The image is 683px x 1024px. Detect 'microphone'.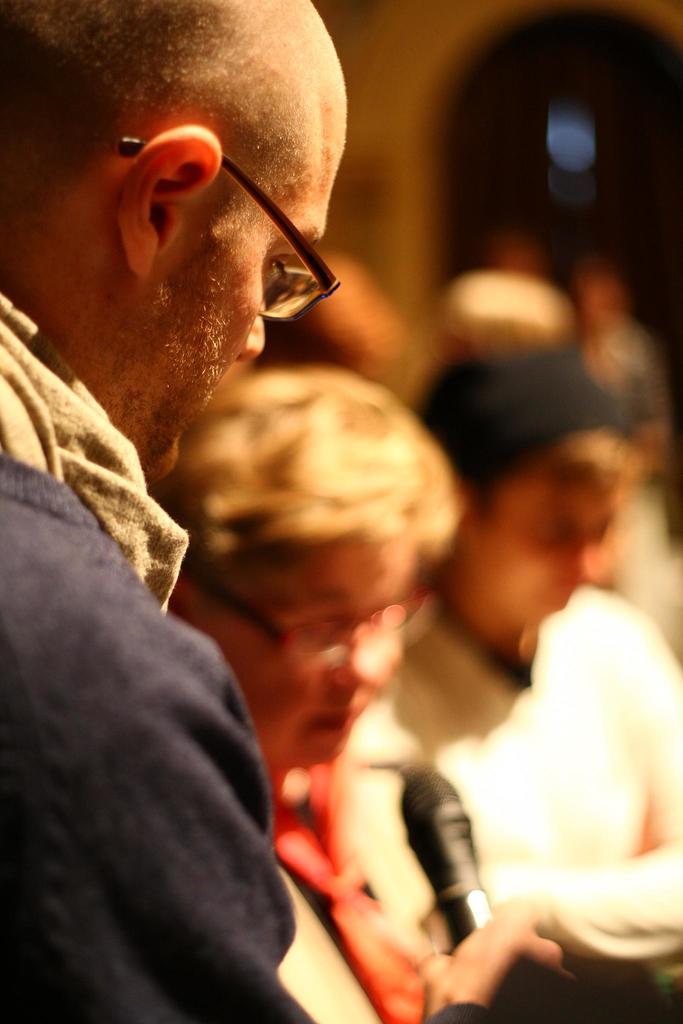
Detection: x1=394 y1=760 x2=490 y2=948.
